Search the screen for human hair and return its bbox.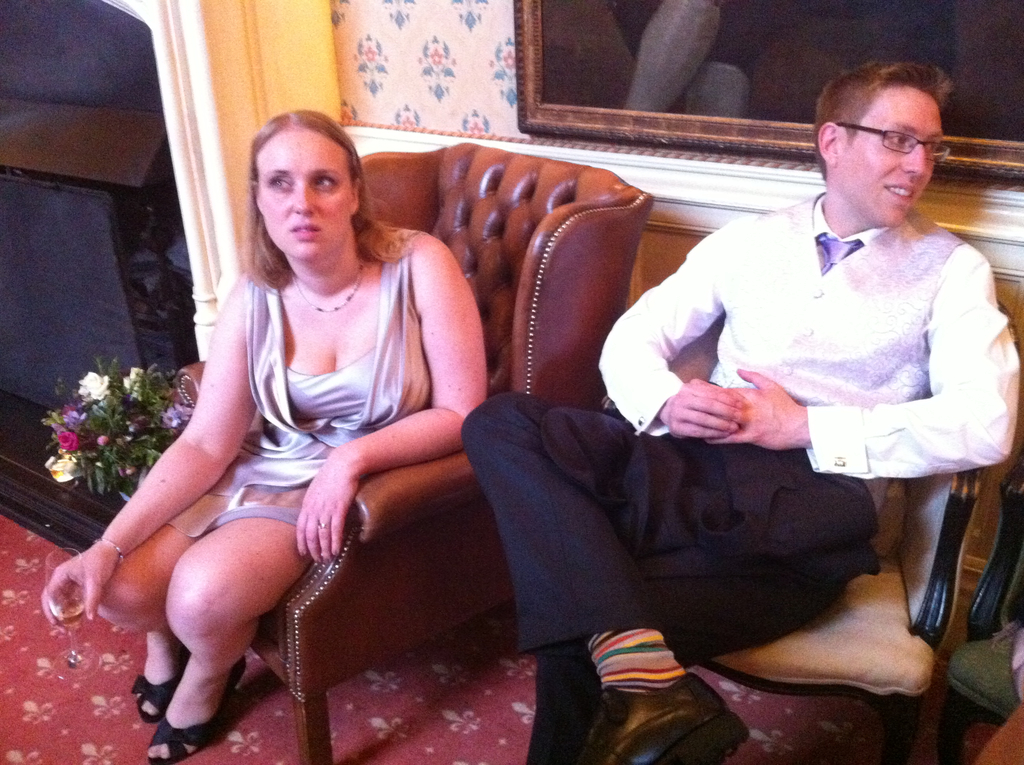
Found: (241,107,406,294).
